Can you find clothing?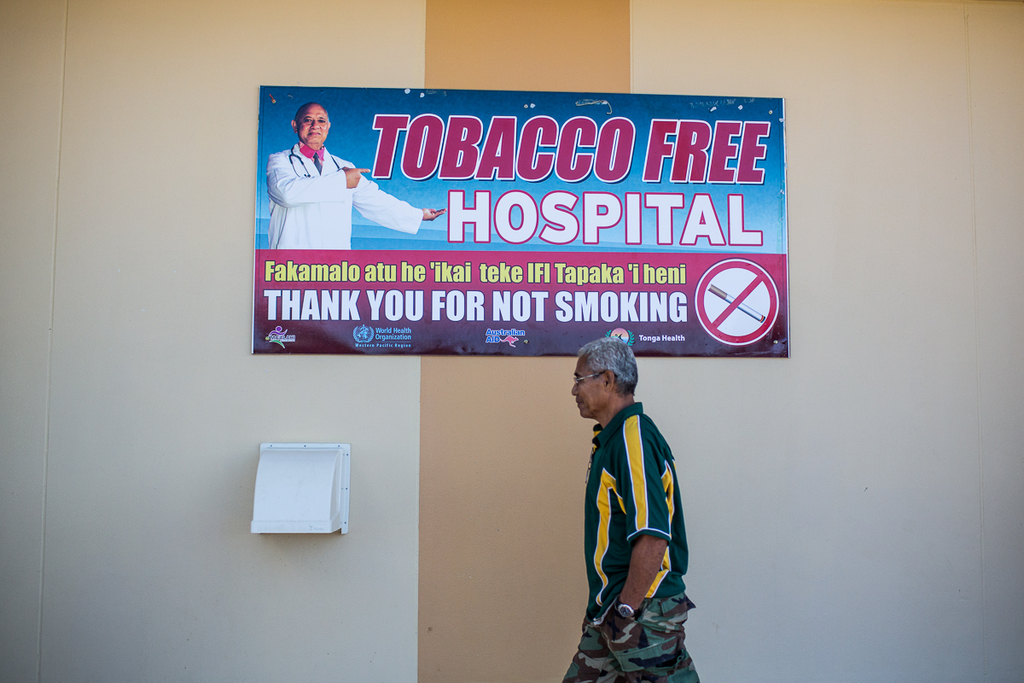
Yes, bounding box: bbox=(561, 396, 707, 682).
